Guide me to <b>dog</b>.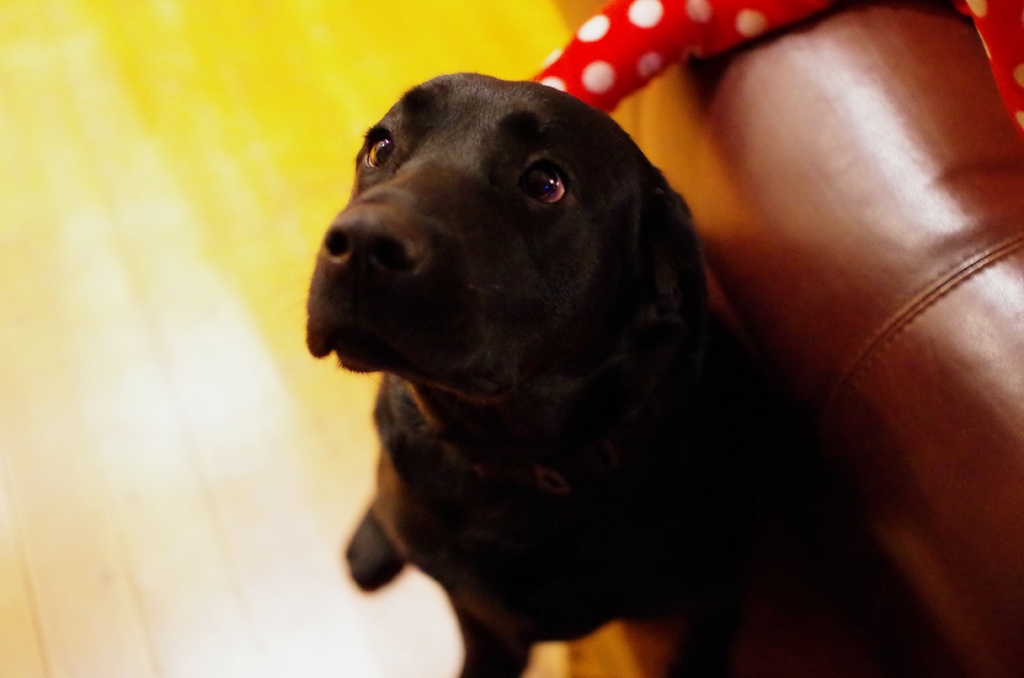
Guidance: region(299, 69, 801, 677).
